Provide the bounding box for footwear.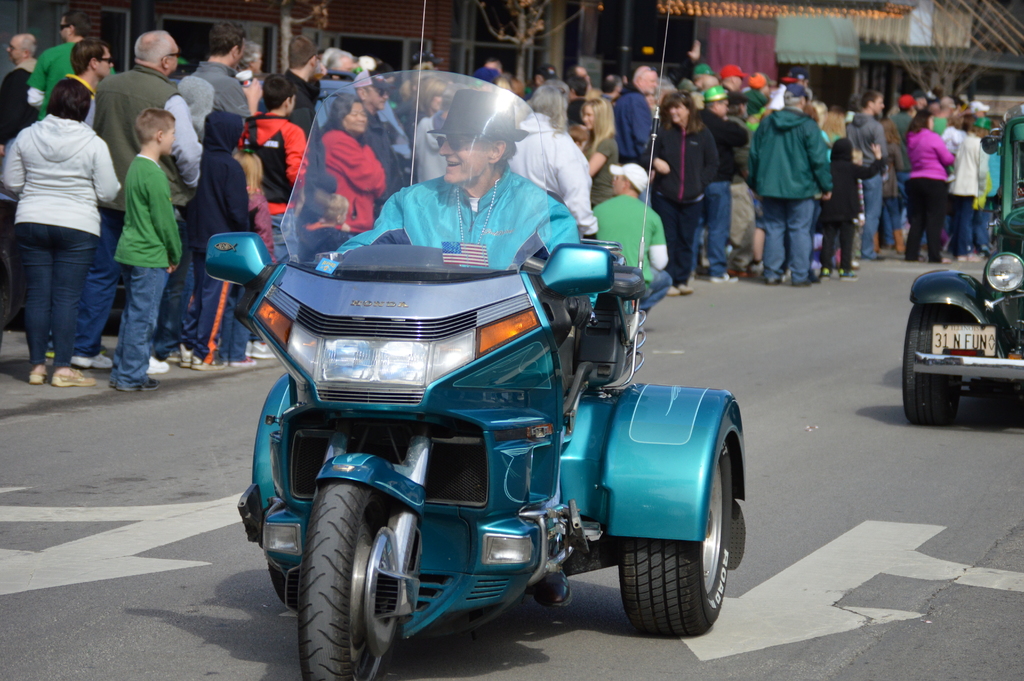
bbox=[175, 344, 193, 361].
